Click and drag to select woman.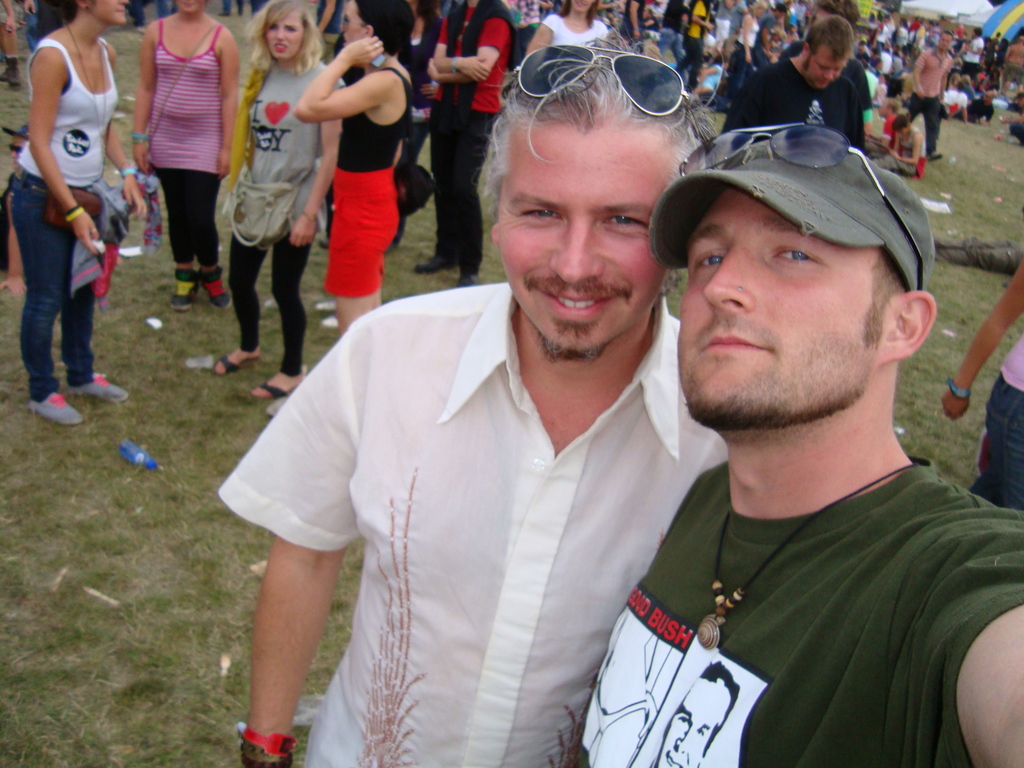
Selection: 5/0/149/426.
